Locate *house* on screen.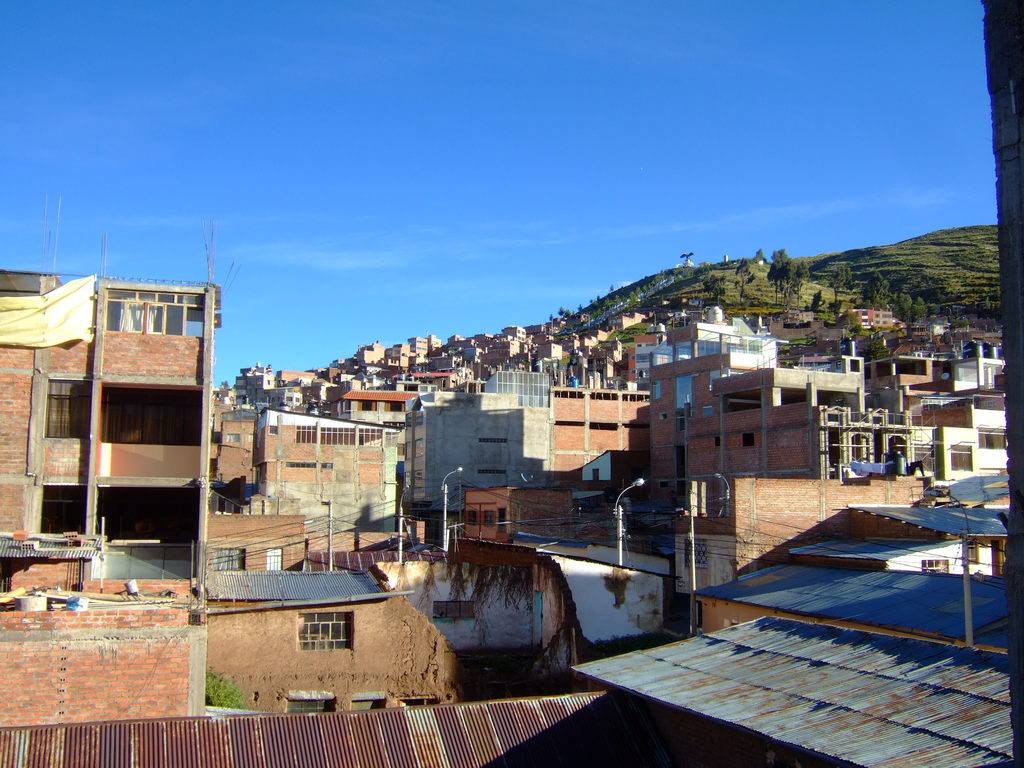
On screen at {"x1": 929, "y1": 479, "x2": 1014, "y2": 518}.
